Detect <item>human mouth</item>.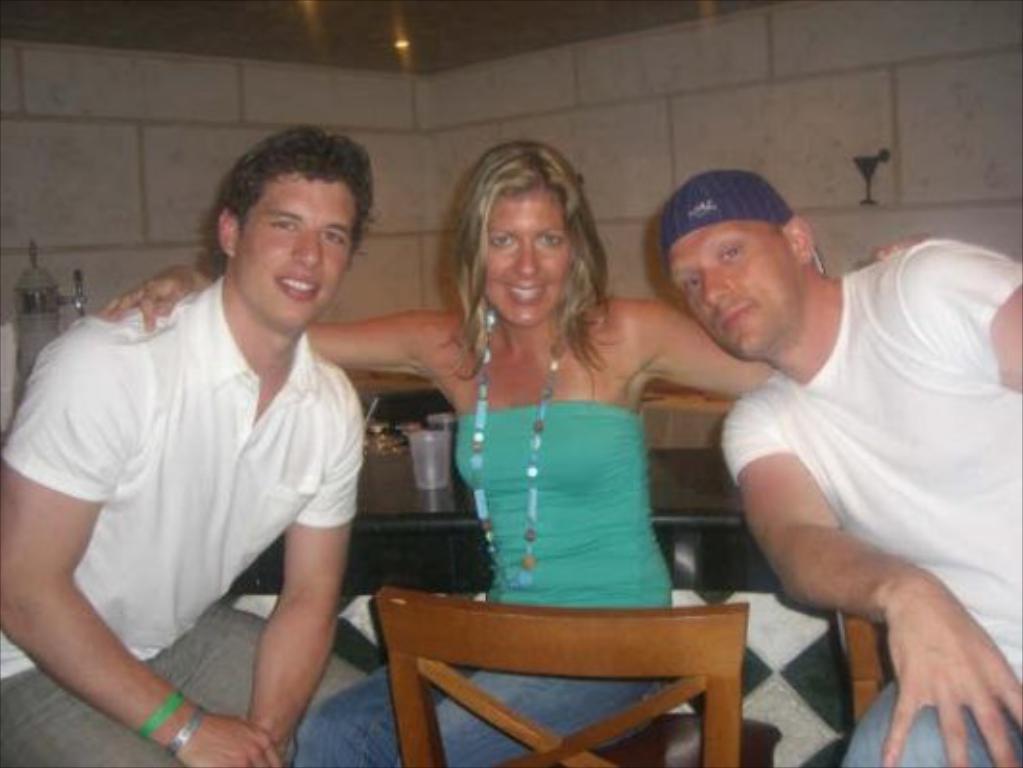
Detected at [x1=282, y1=271, x2=324, y2=298].
